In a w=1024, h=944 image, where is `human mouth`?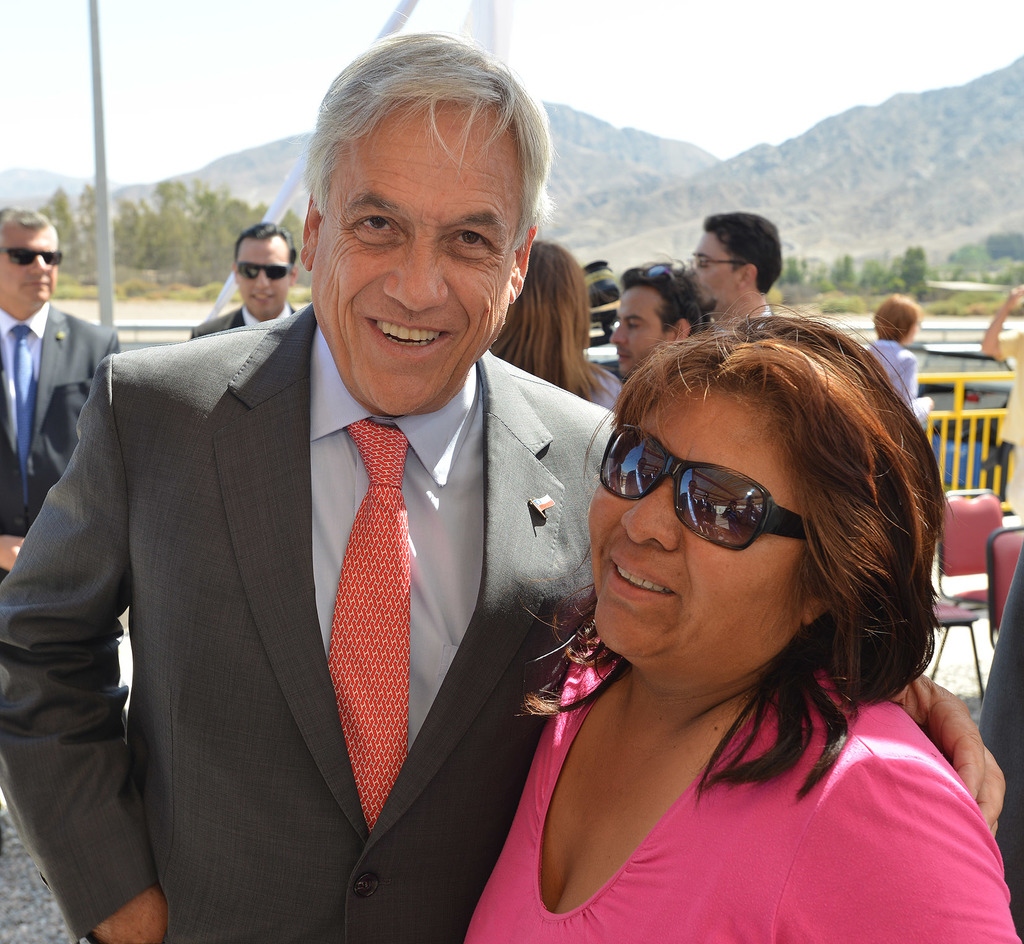
Rect(597, 554, 682, 607).
